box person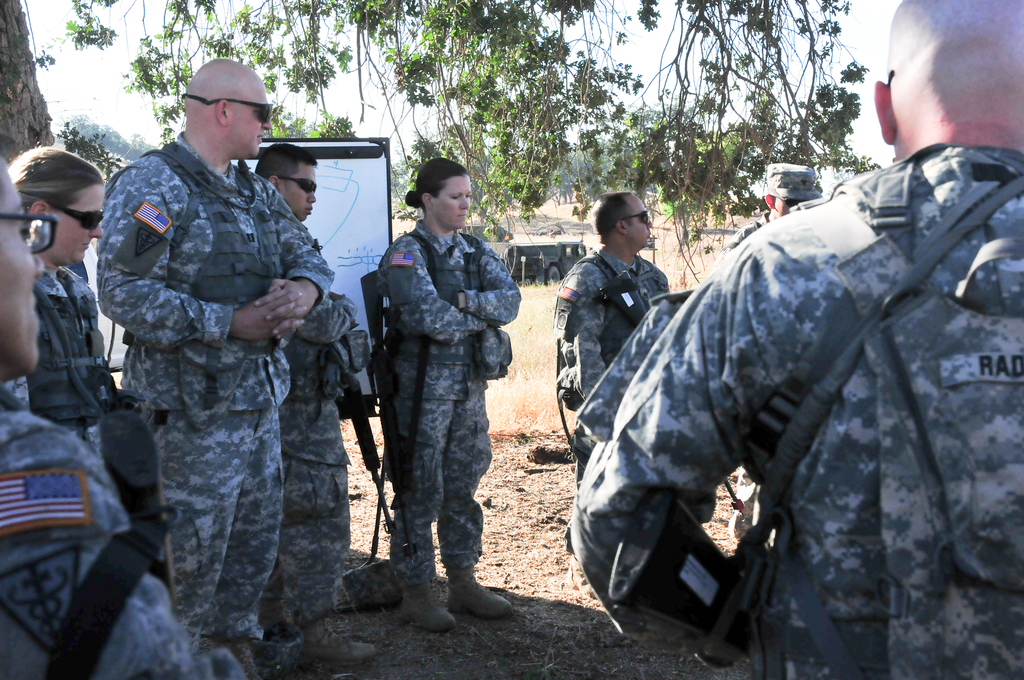
region(555, 190, 675, 545)
